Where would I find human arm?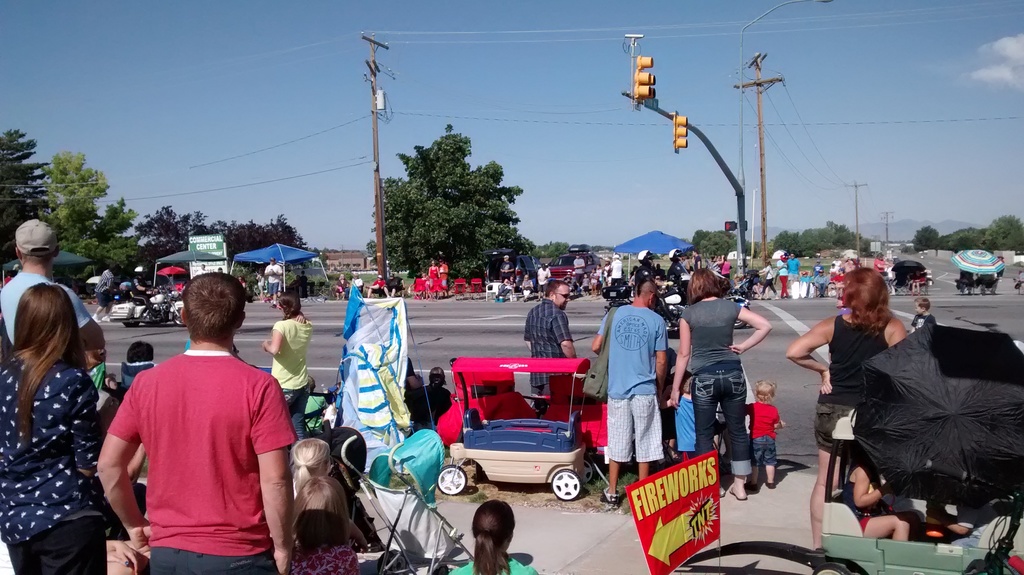
At rect(740, 403, 756, 416).
